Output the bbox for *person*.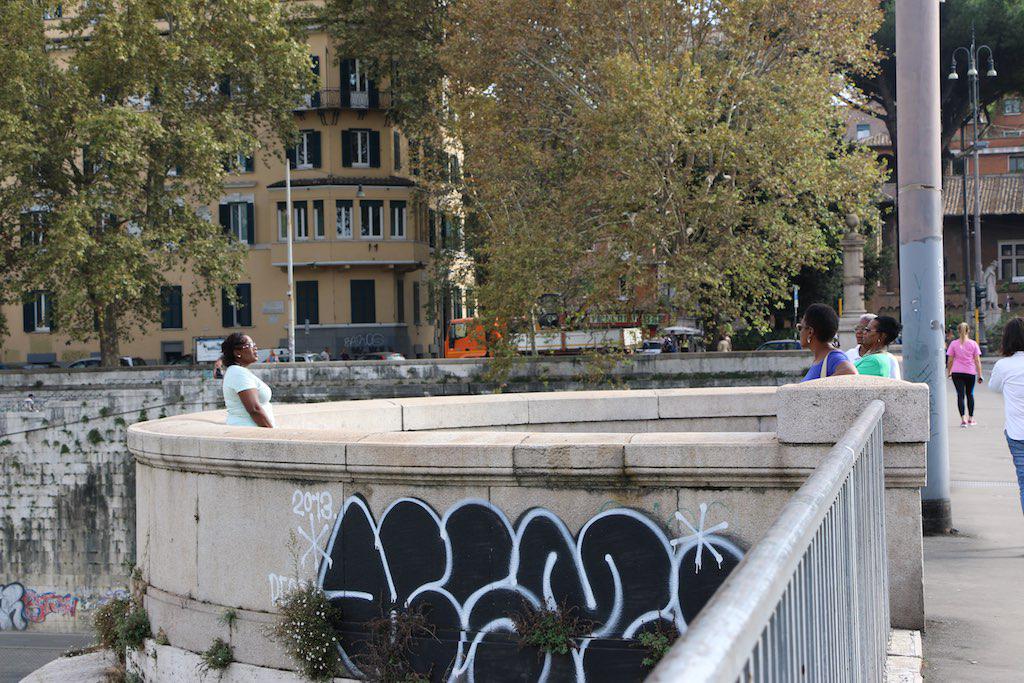
region(941, 324, 995, 417).
